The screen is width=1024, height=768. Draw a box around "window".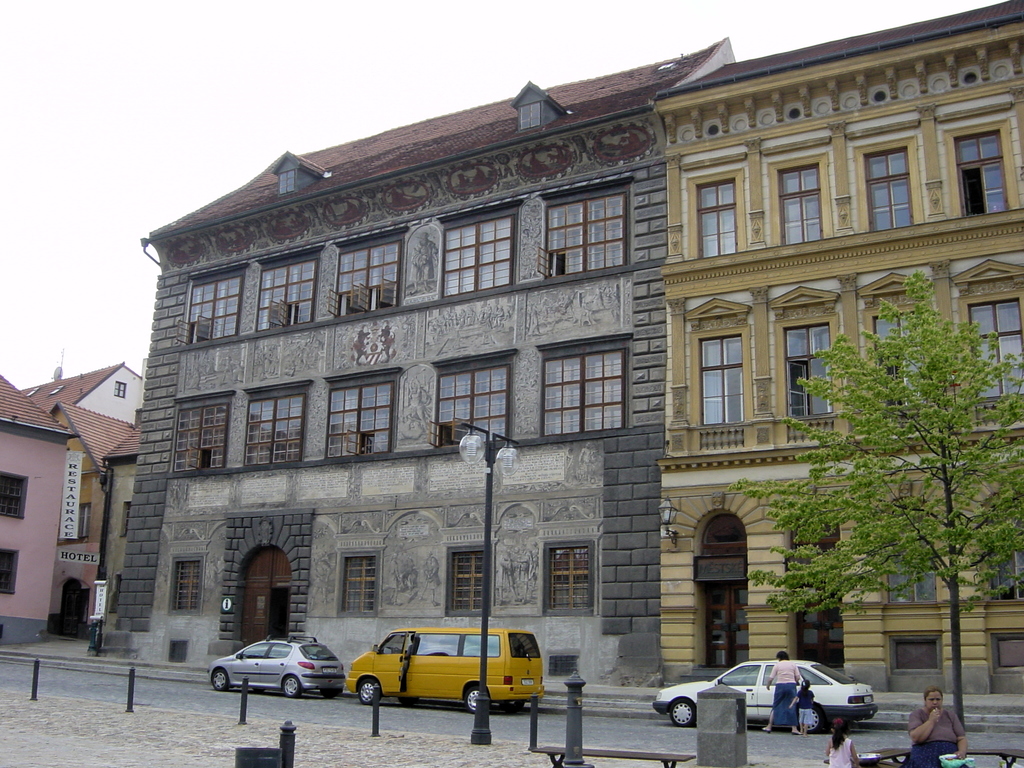
left=0, top=465, right=36, bottom=523.
